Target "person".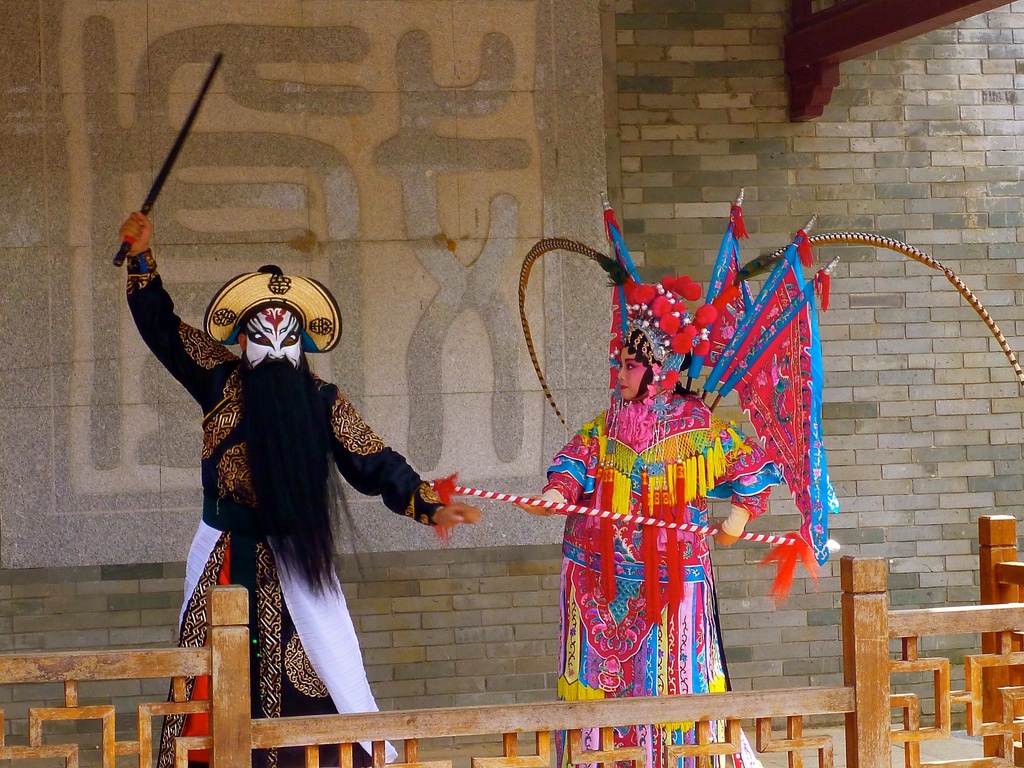
Target region: detection(518, 183, 1023, 767).
